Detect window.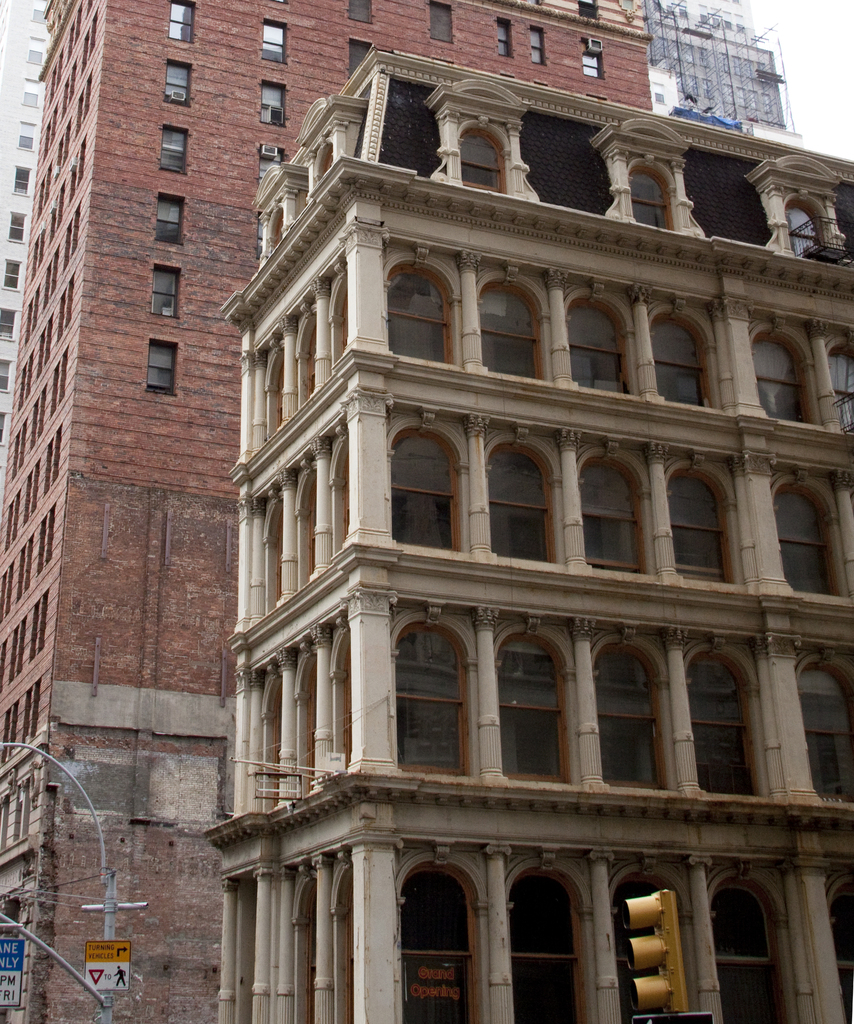
Detected at Rect(477, 287, 547, 380).
